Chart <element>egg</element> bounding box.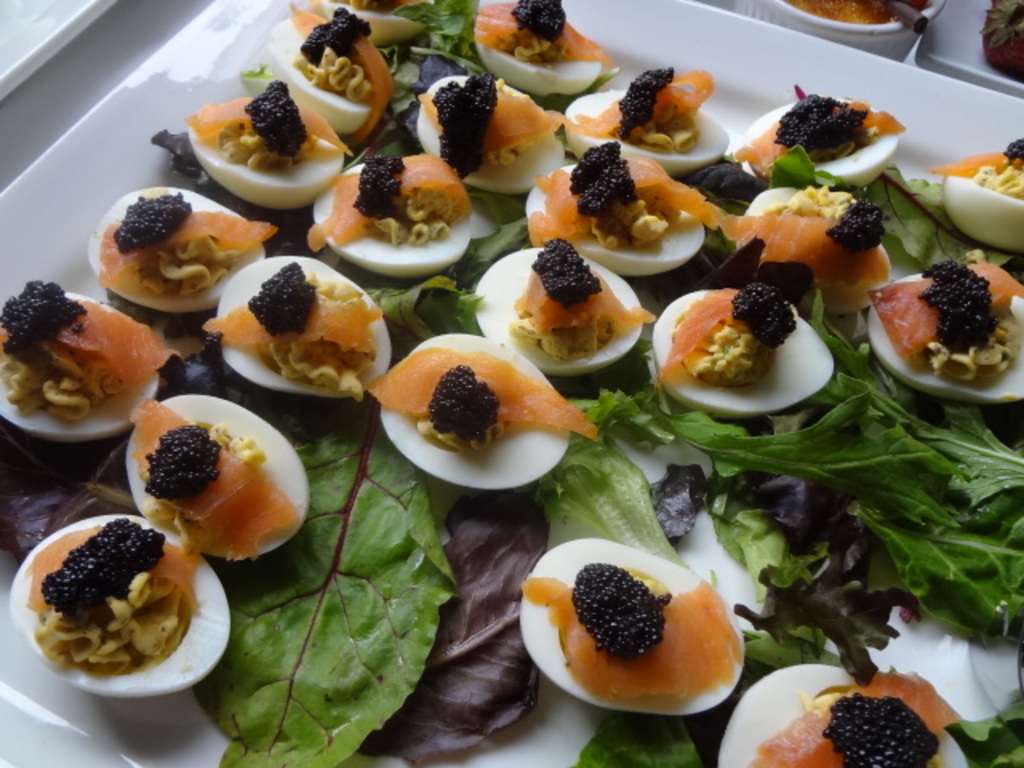
Charted: <bbox>472, 0, 602, 94</bbox>.
